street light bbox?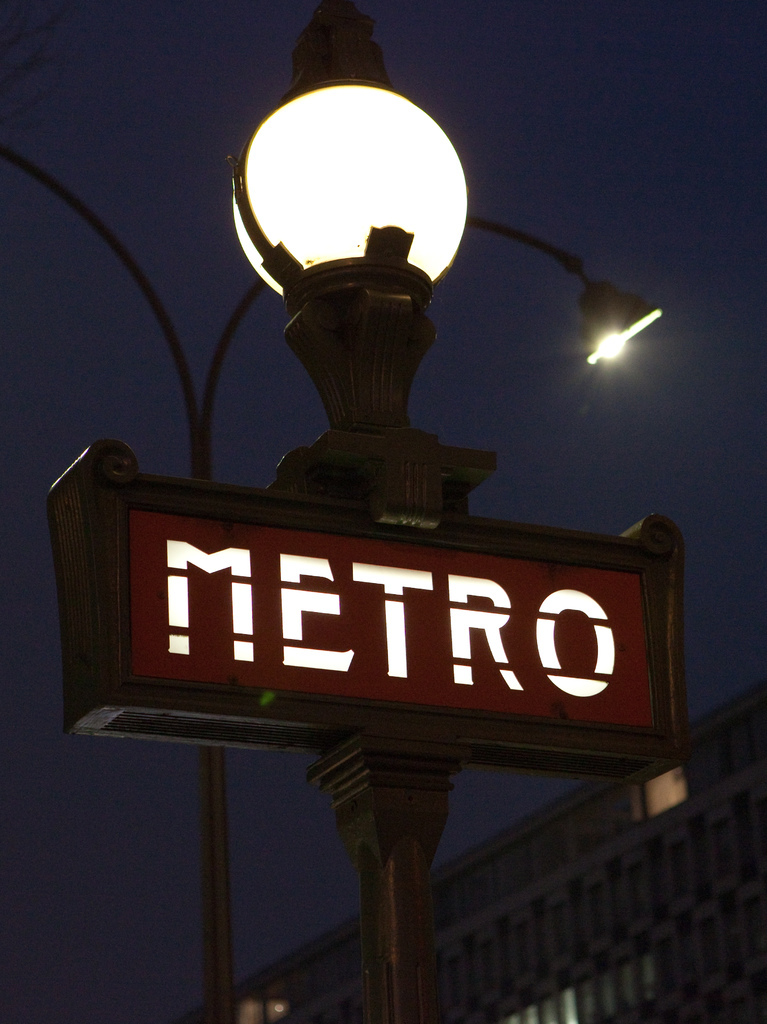
[left=212, top=0, right=505, bottom=568]
